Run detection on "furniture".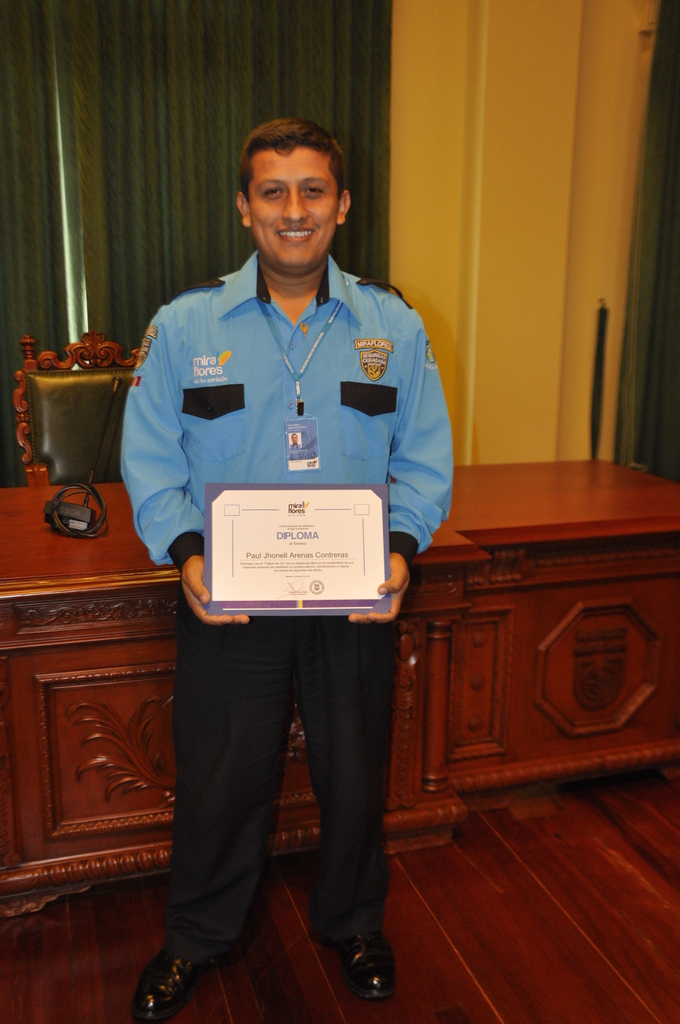
Result: (10,319,145,491).
